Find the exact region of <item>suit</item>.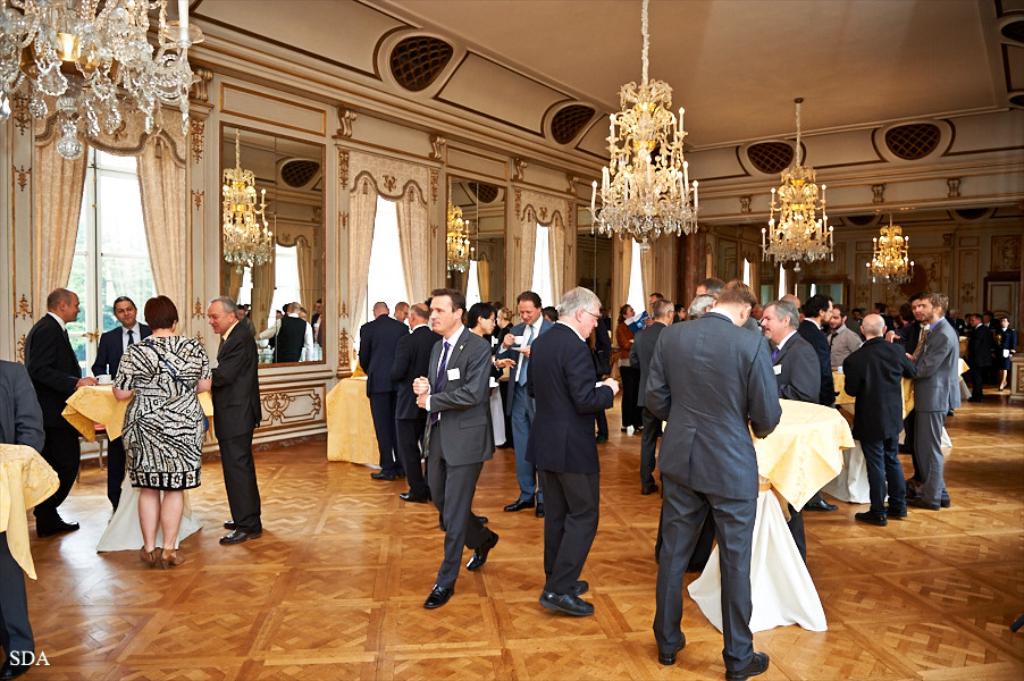
Exact region: BBox(356, 313, 408, 469).
